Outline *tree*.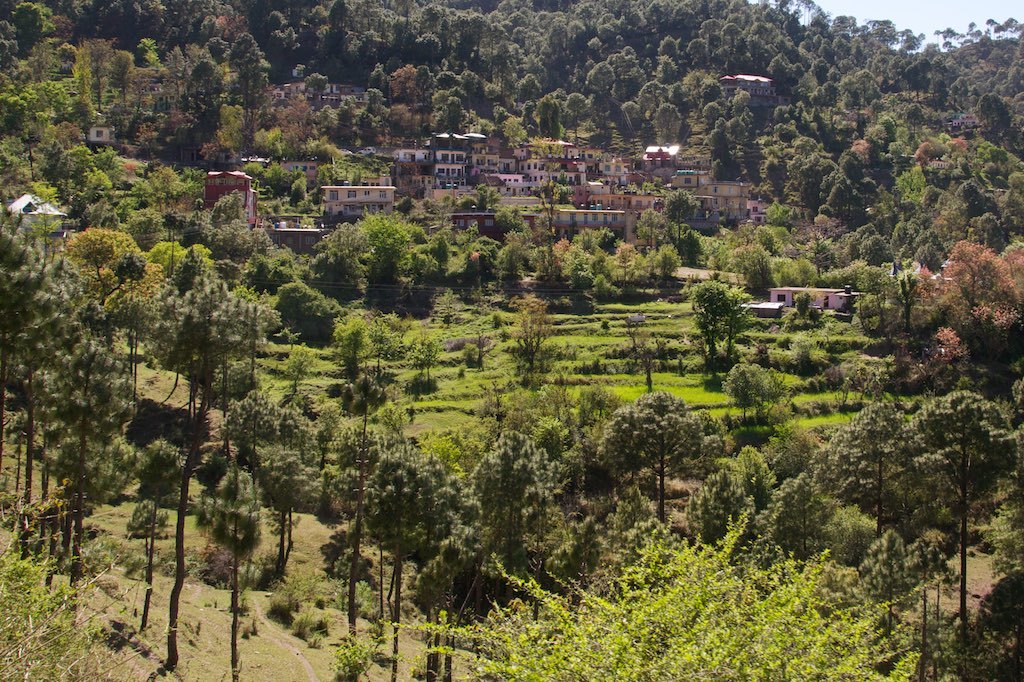
Outline: <box>823,357,892,406</box>.
